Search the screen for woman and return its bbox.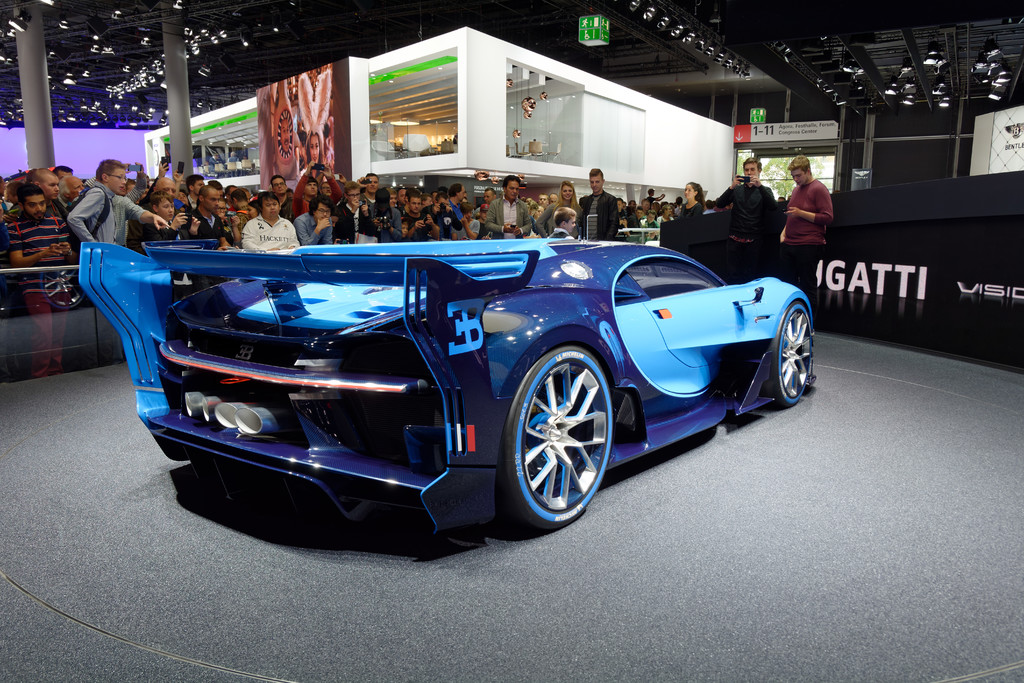
Found: box=[297, 72, 328, 168].
